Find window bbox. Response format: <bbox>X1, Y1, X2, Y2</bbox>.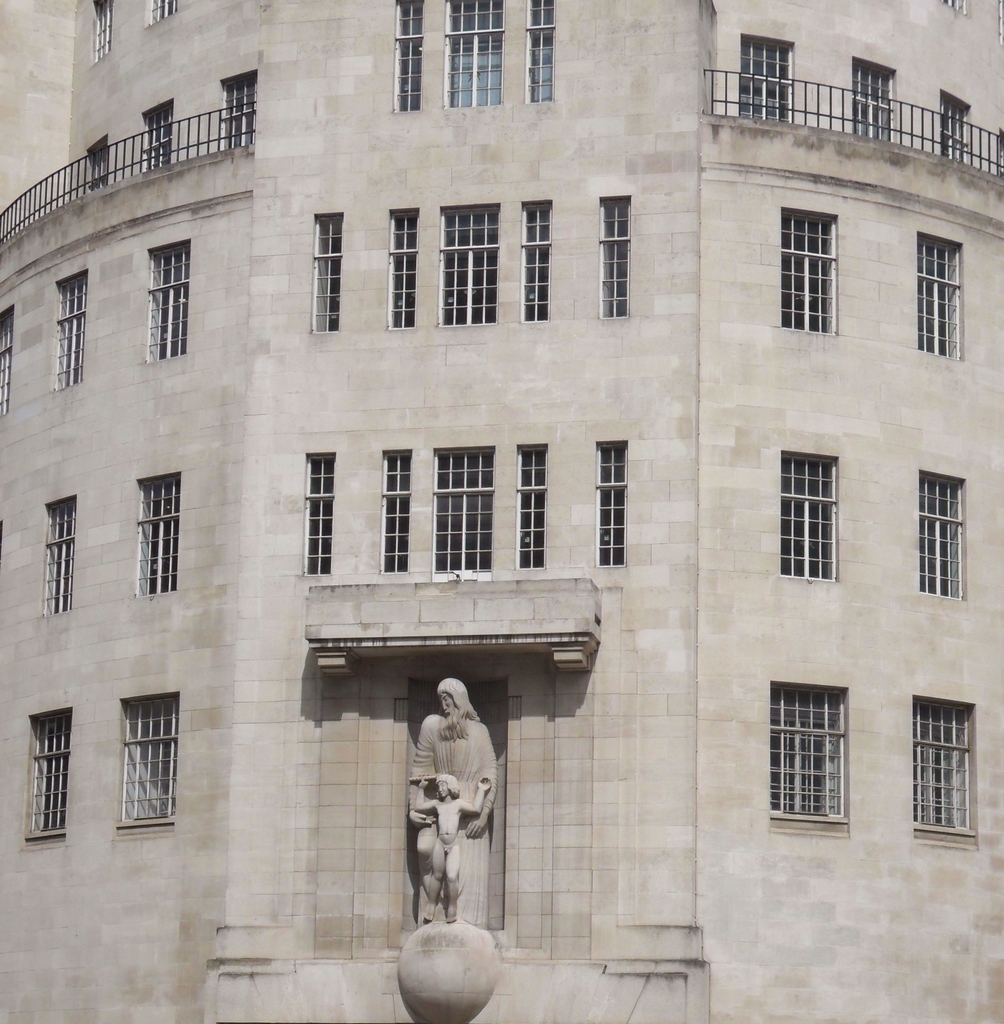
<bbox>779, 457, 836, 582</bbox>.
